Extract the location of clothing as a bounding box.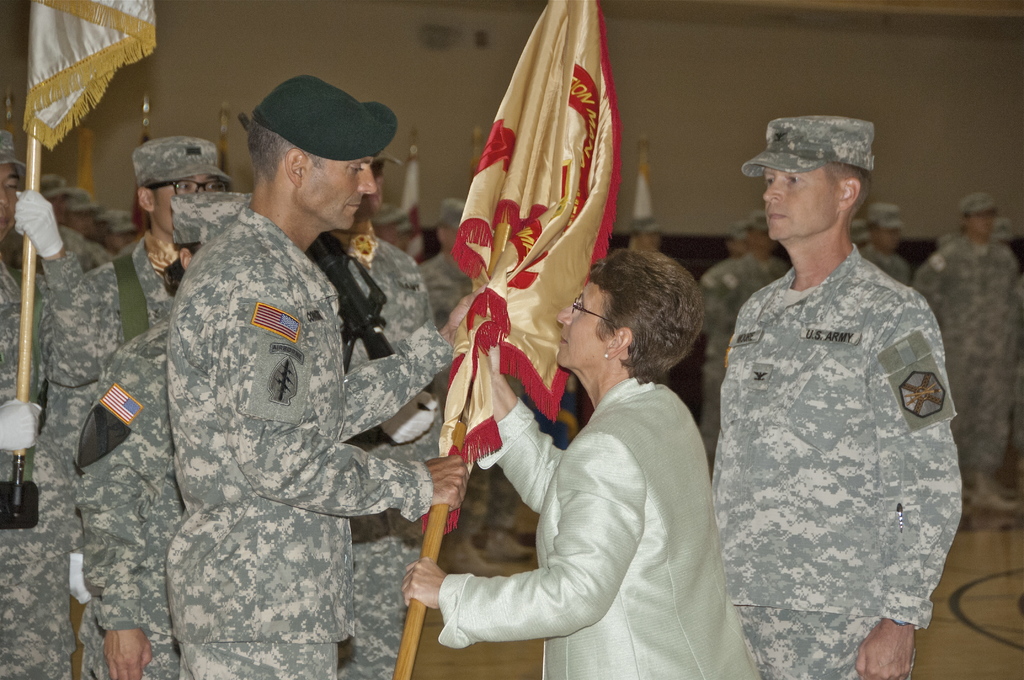
l=161, t=195, r=458, b=679.
